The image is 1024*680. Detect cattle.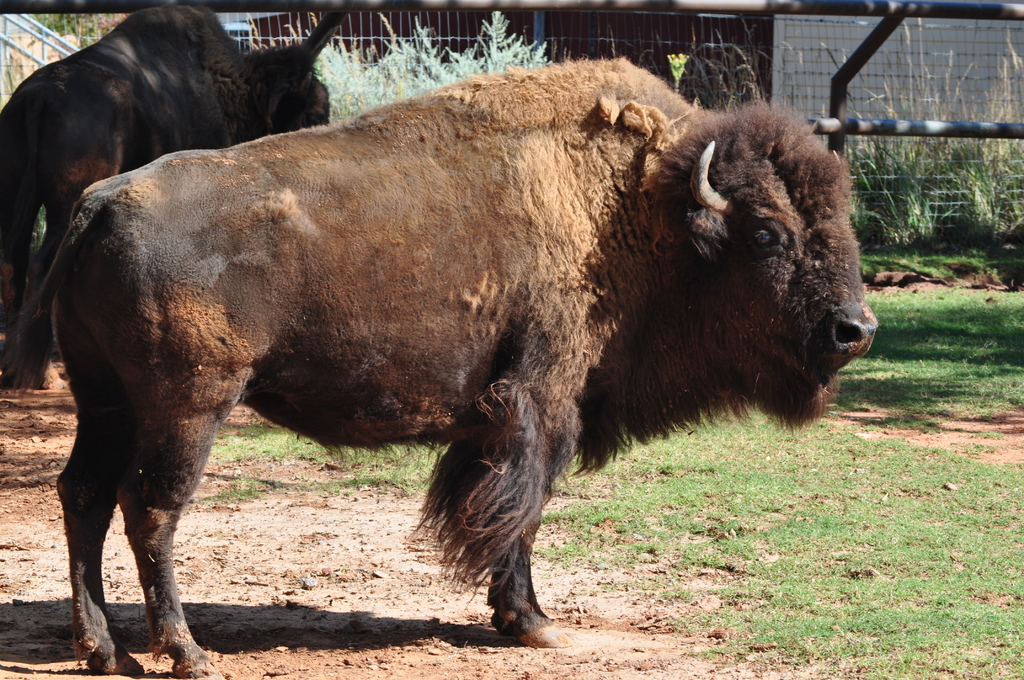
Detection: rect(0, 4, 348, 393).
